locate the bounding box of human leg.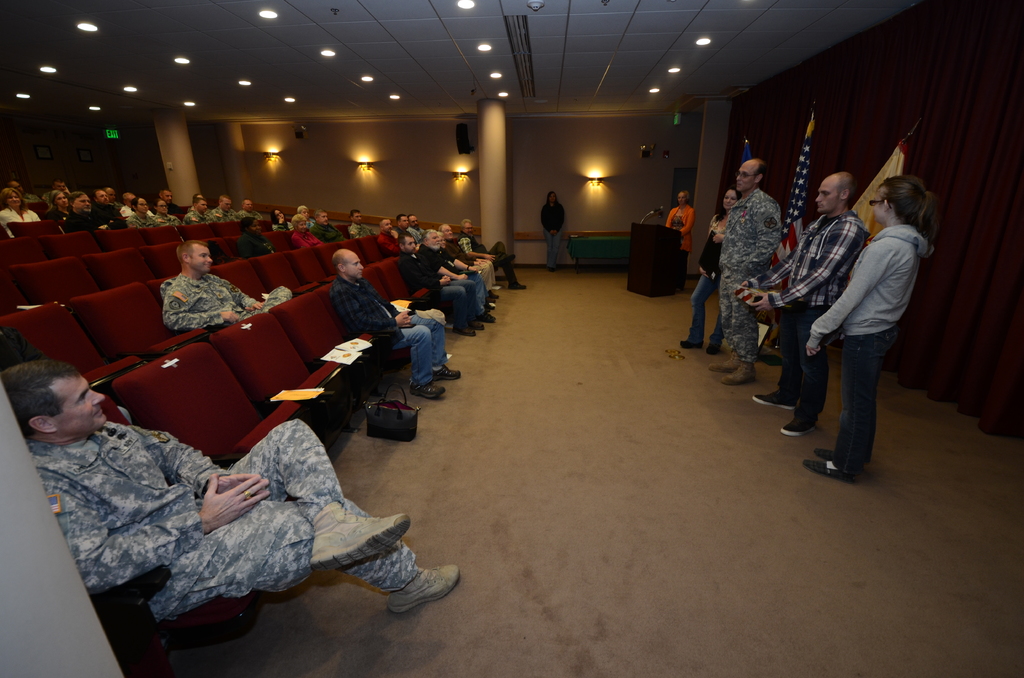
Bounding box: <region>399, 320, 462, 401</region>.
